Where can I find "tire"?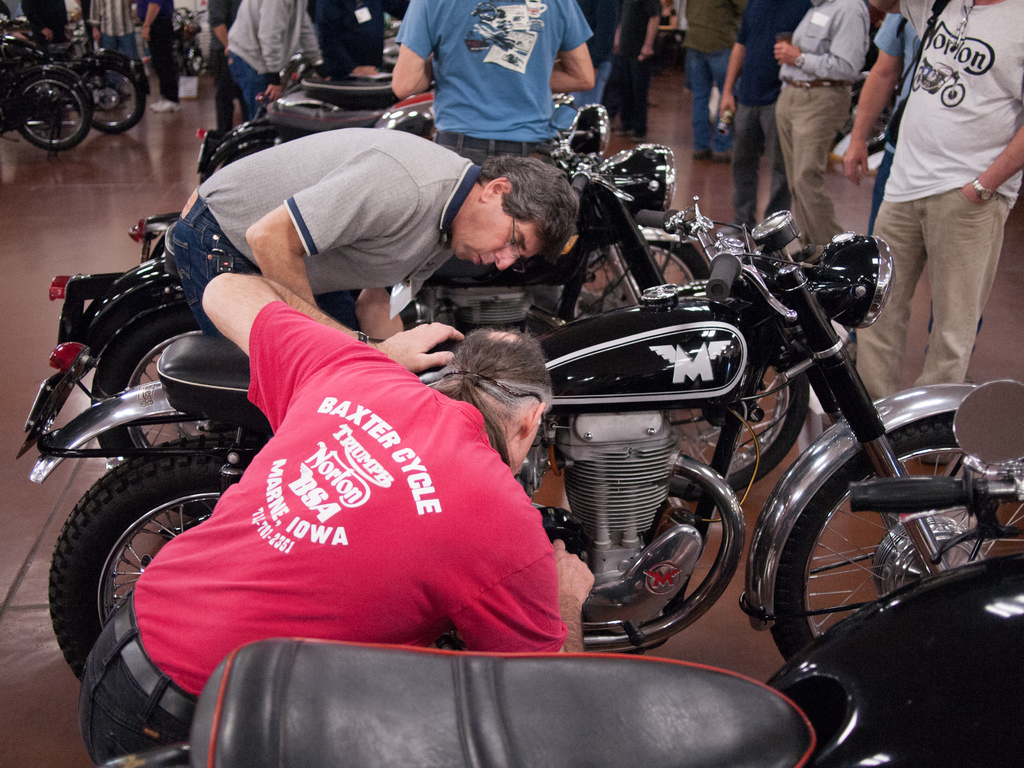
You can find it at (660, 333, 810, 497).
